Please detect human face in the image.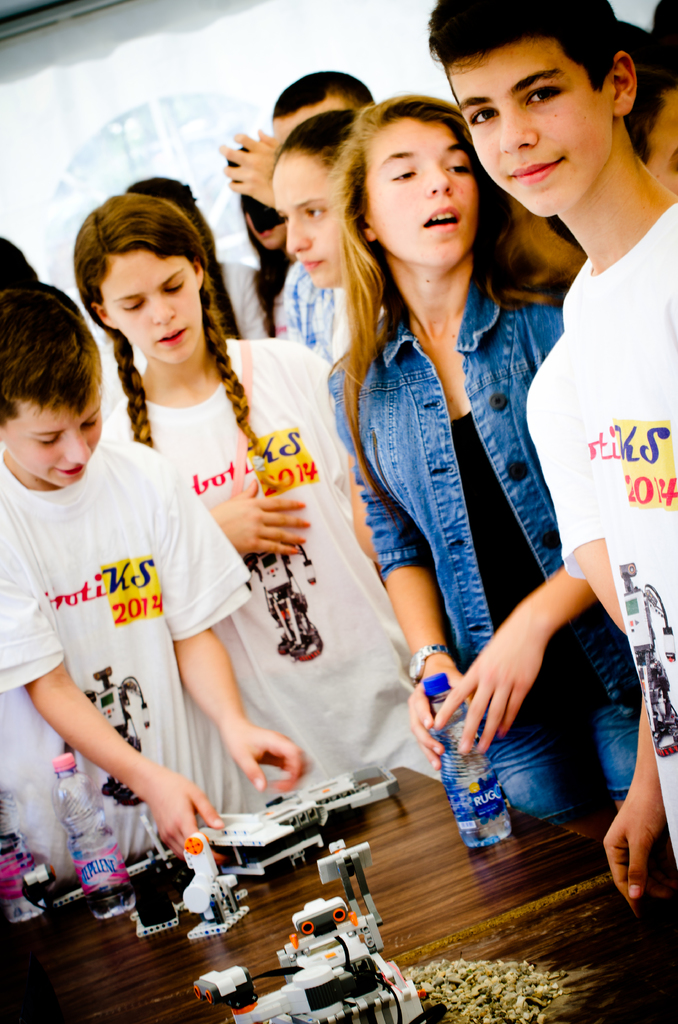
l=269, t=149, r=344, b=291.
